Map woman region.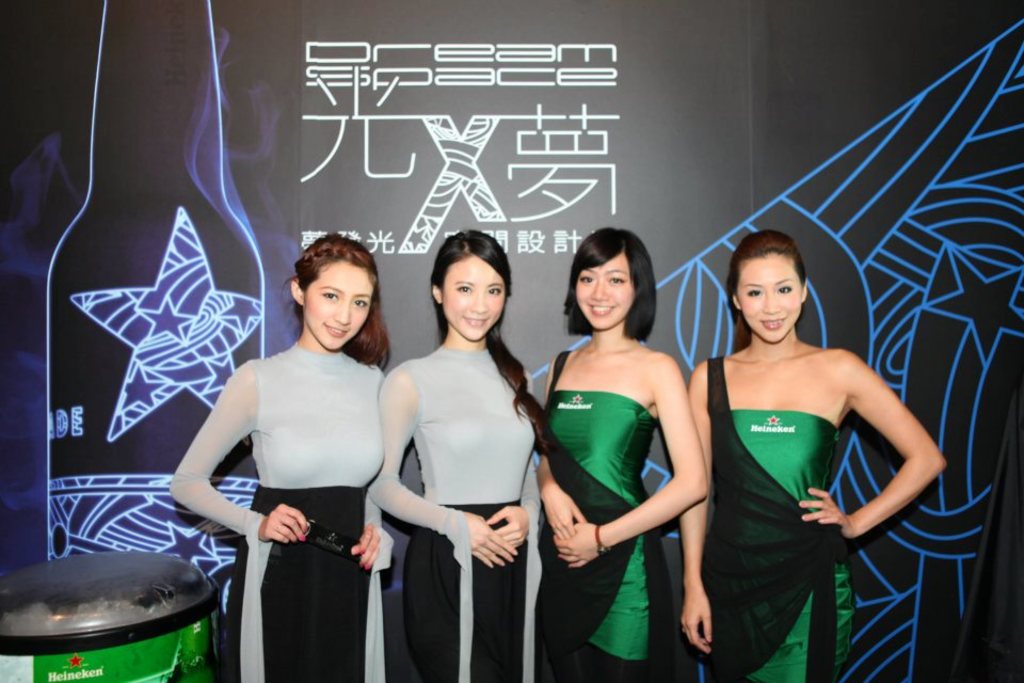
Mapped to 367, 224, 546, 681.
